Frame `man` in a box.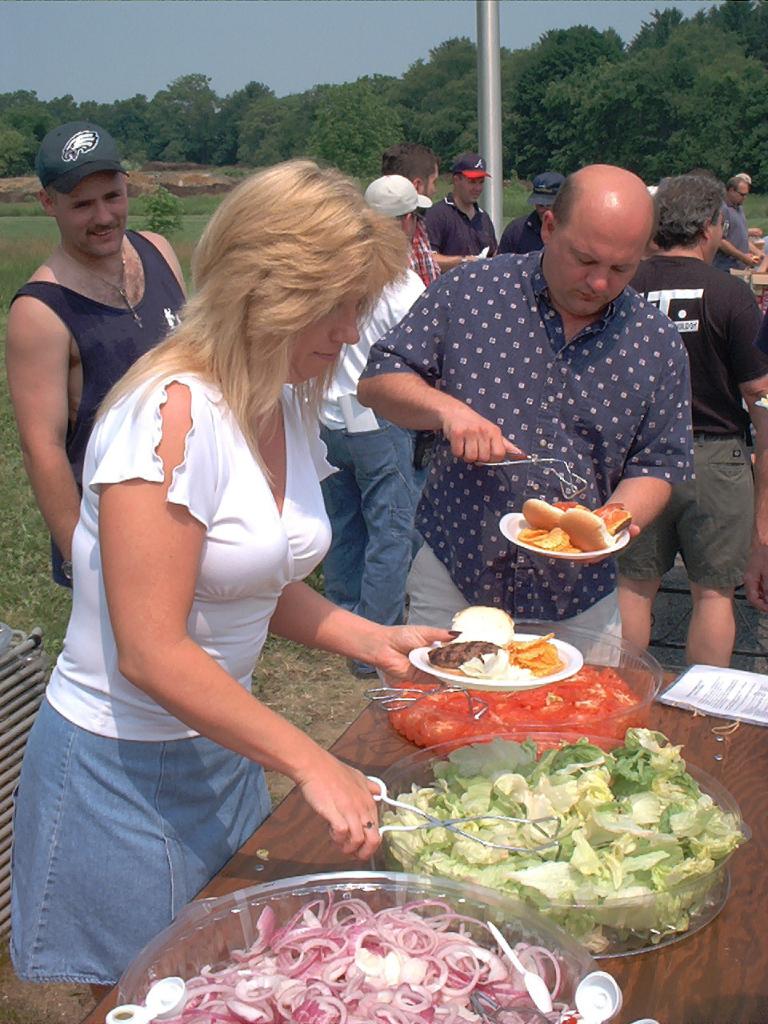
box=[642, 184, 767, 693].
